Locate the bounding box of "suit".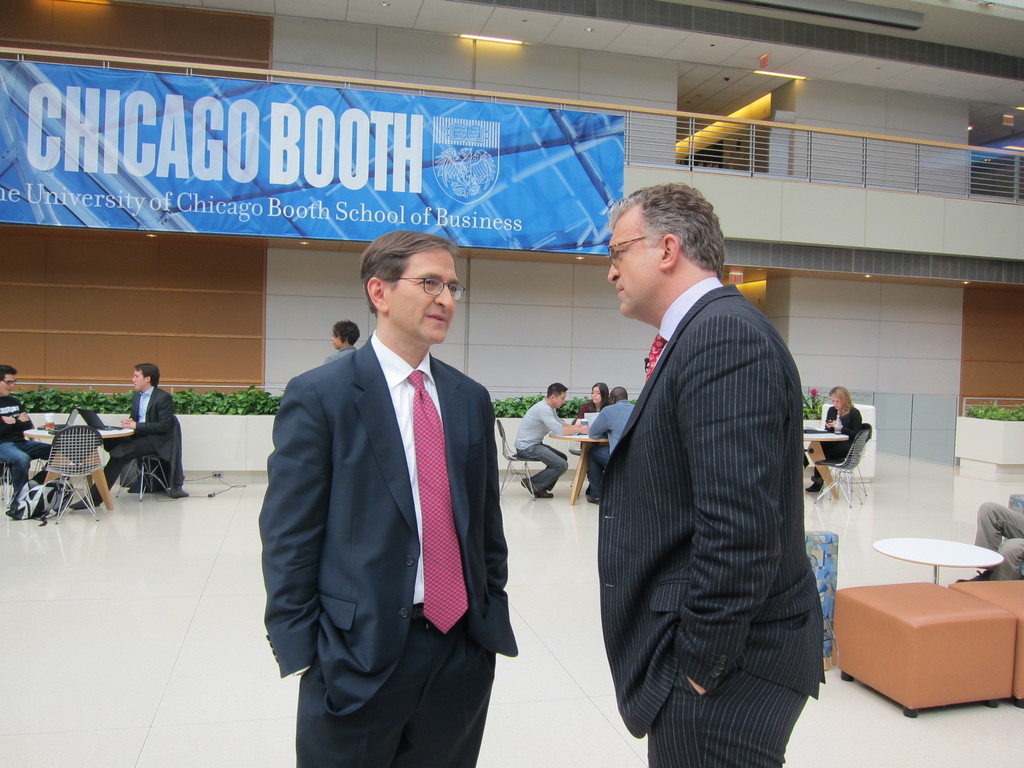
Bounding box: box(596, 274, 826, 767).
